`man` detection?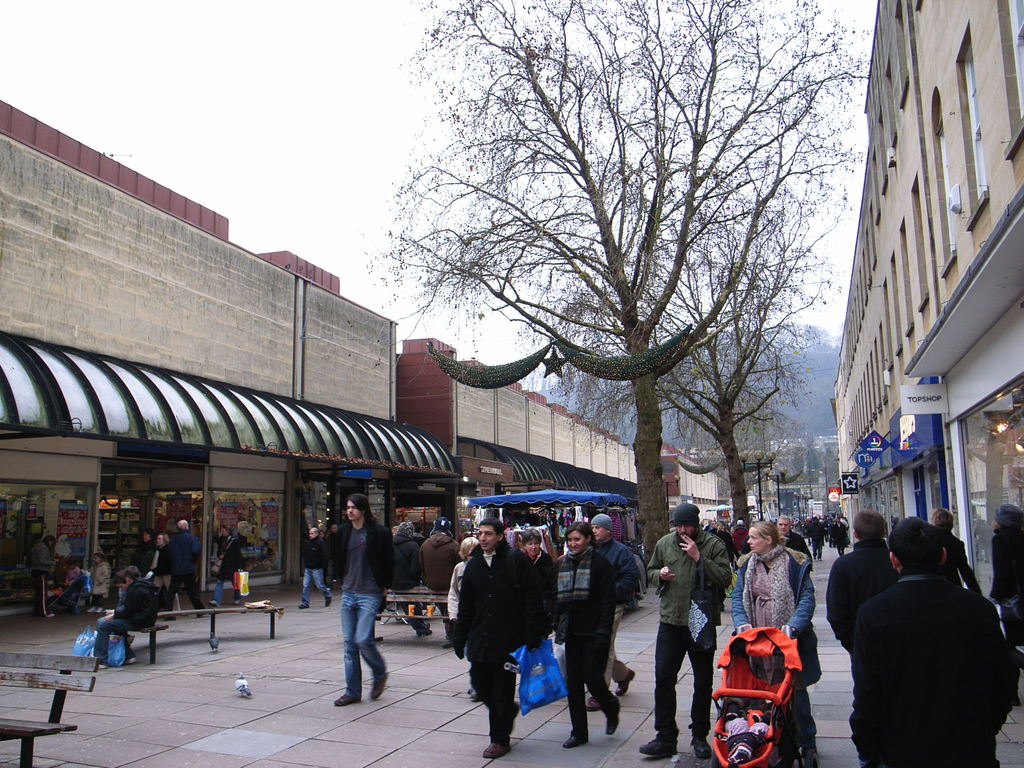
bbox=(298, 527, 331, 608)
